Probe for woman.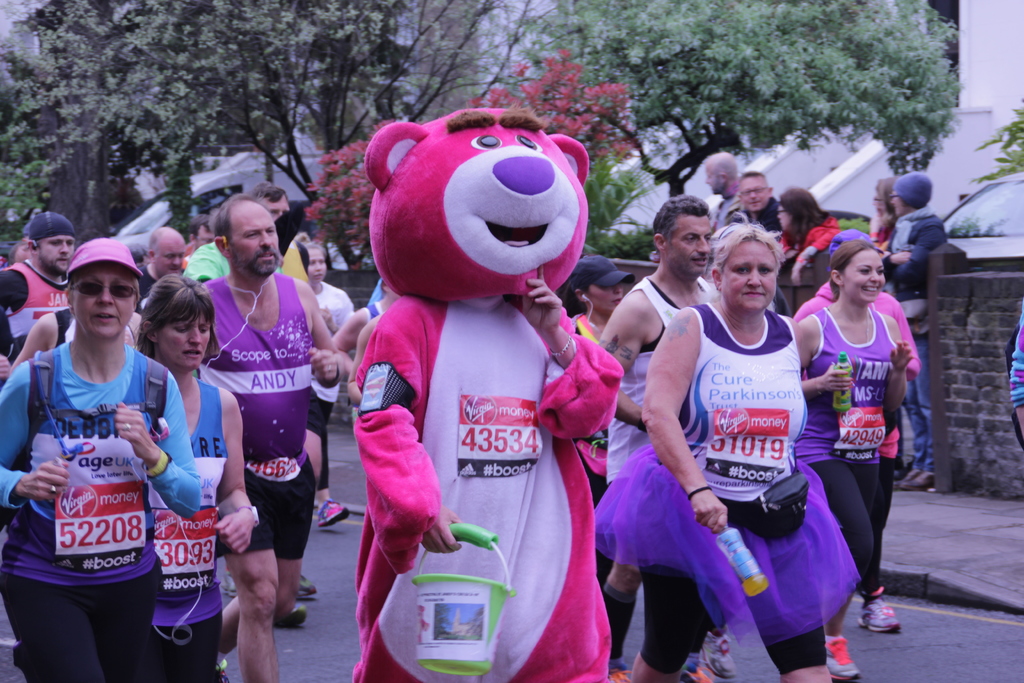
Probe result: bbox=(136, 276, 253, 682).
